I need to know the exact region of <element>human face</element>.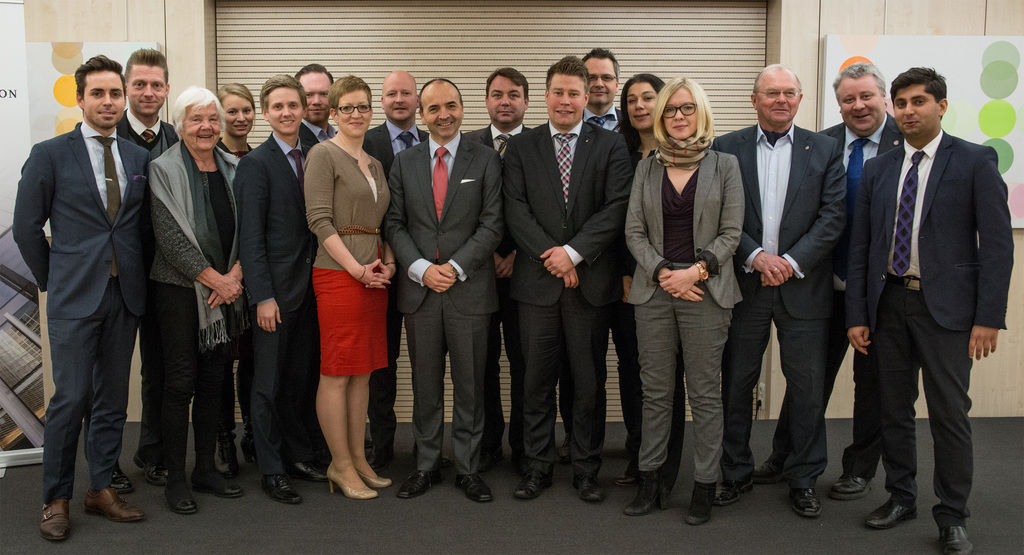
Region: box(834, 77, 884, 131).
